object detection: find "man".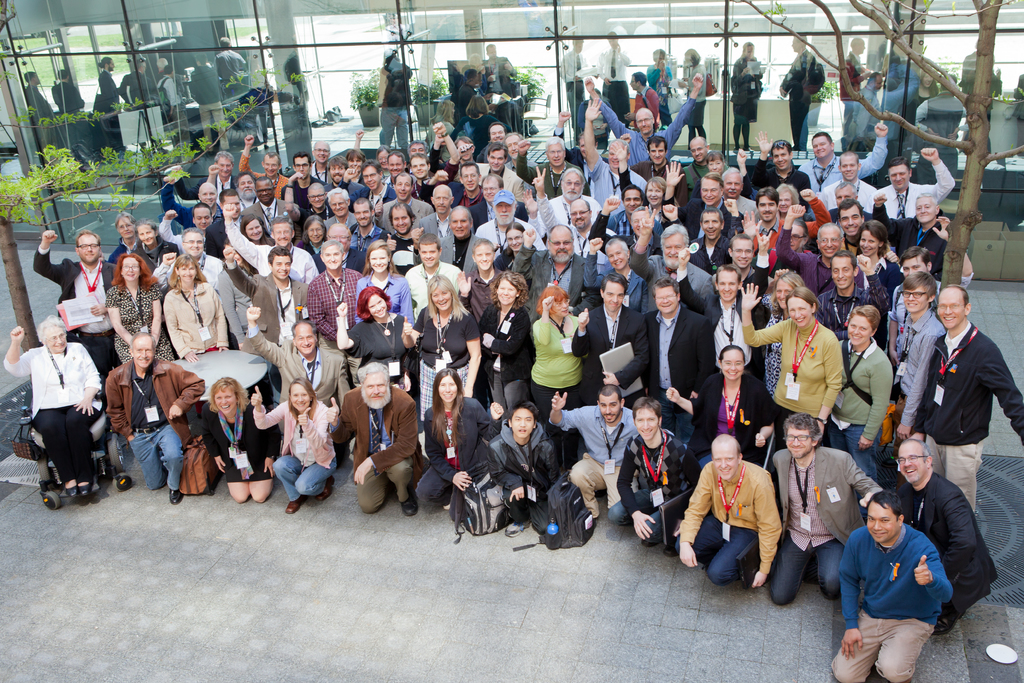
region(626, 206, 712, 311).
